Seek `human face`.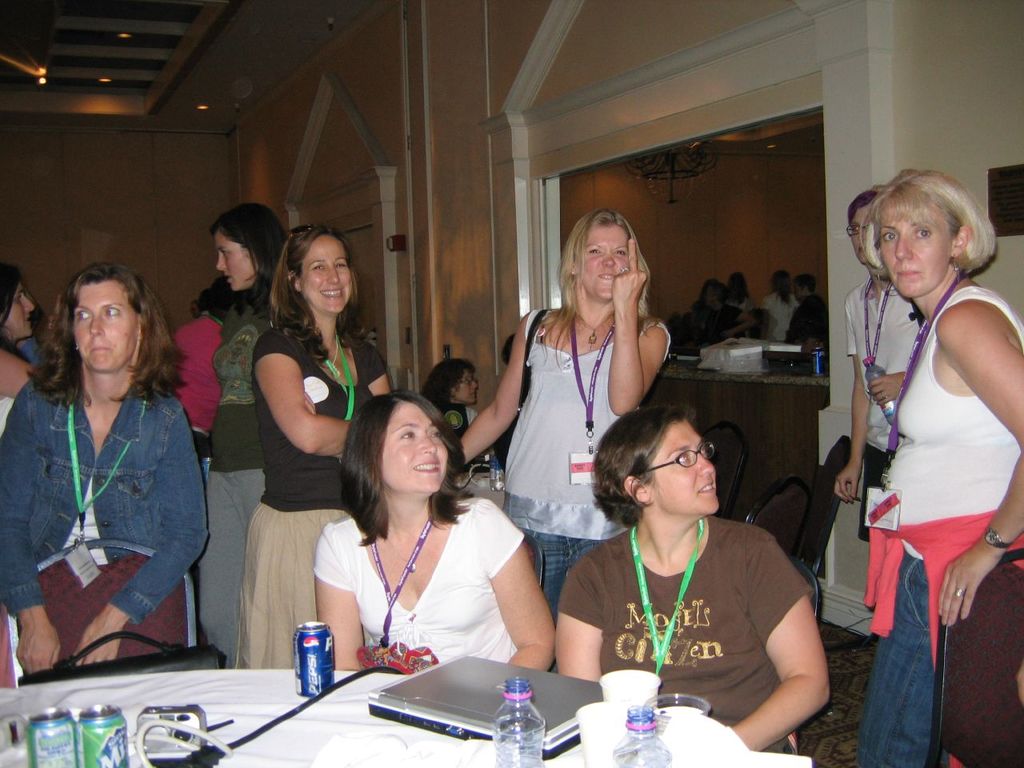
[left=0, top=284, right=39, bottom=342].
